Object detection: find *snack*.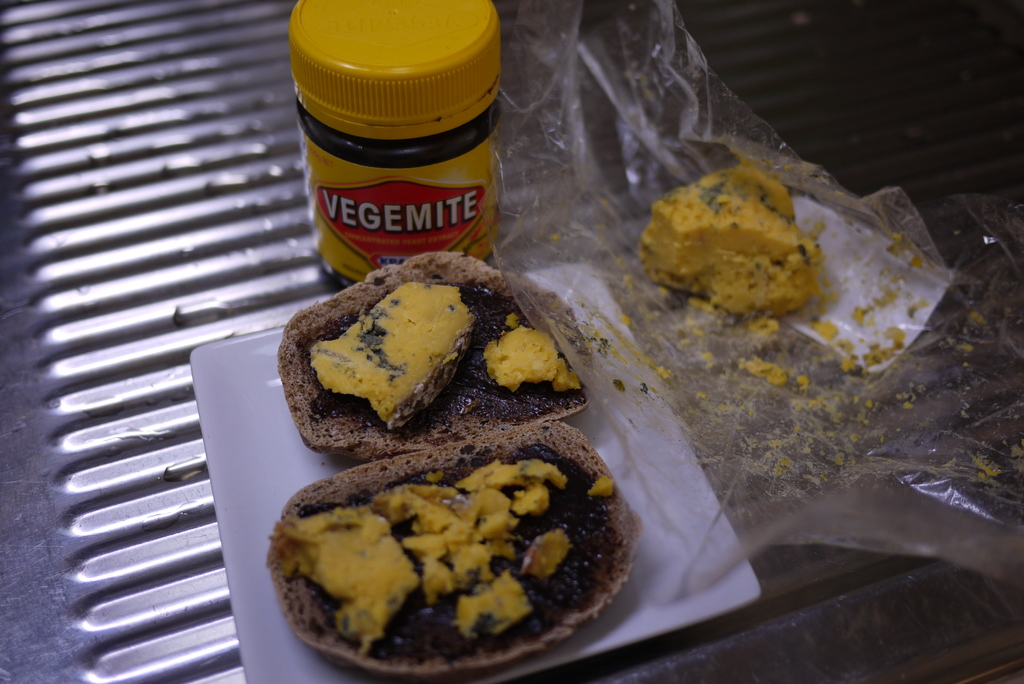
bbox=[274, 248, 591, 462].
